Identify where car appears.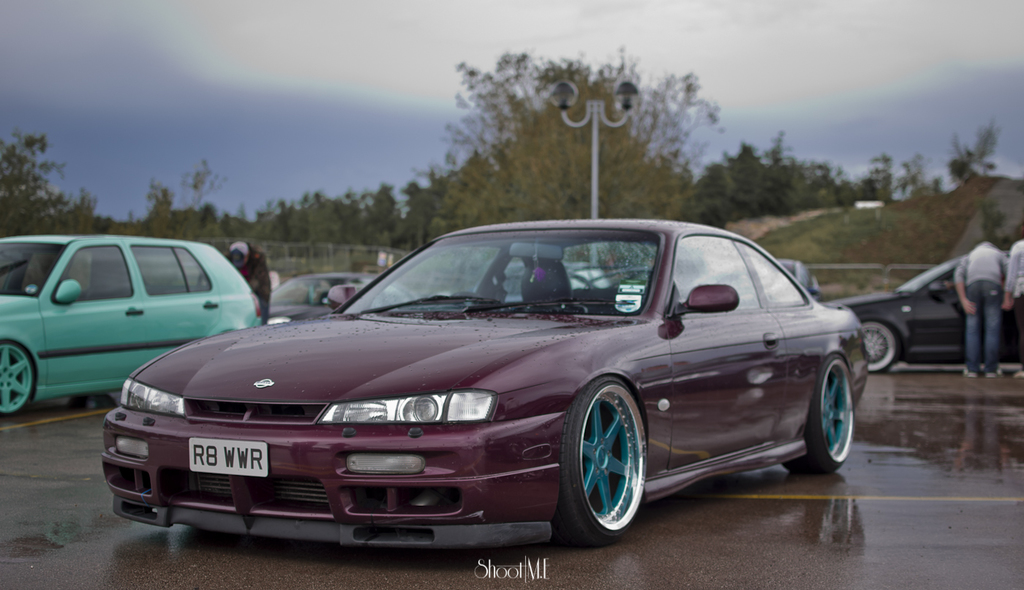
Appears at locate(95, 216, 878, 565).
